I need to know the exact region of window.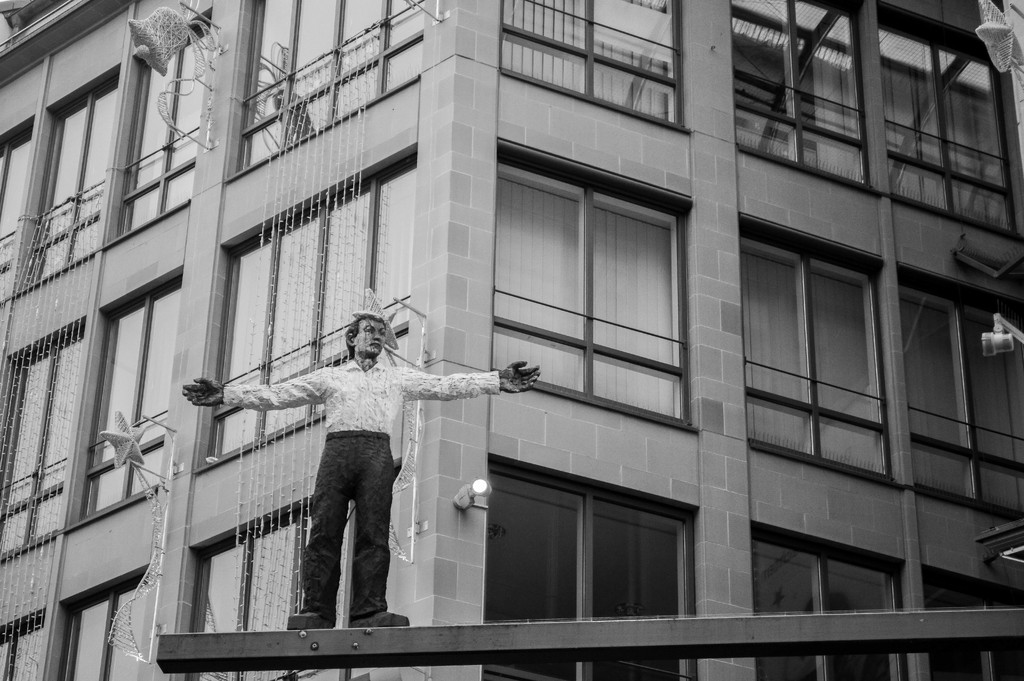
Region: bbox=[0, 616, 44, 680].
